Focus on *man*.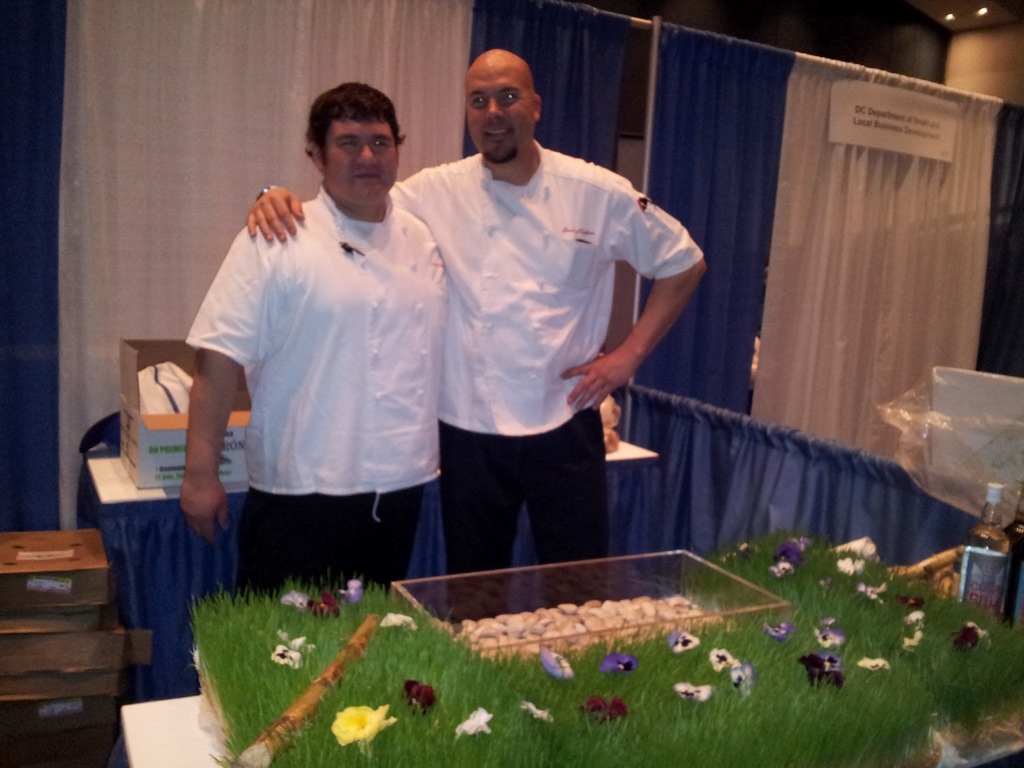
Focused at <region>246, 54, 706, 612</region>.
